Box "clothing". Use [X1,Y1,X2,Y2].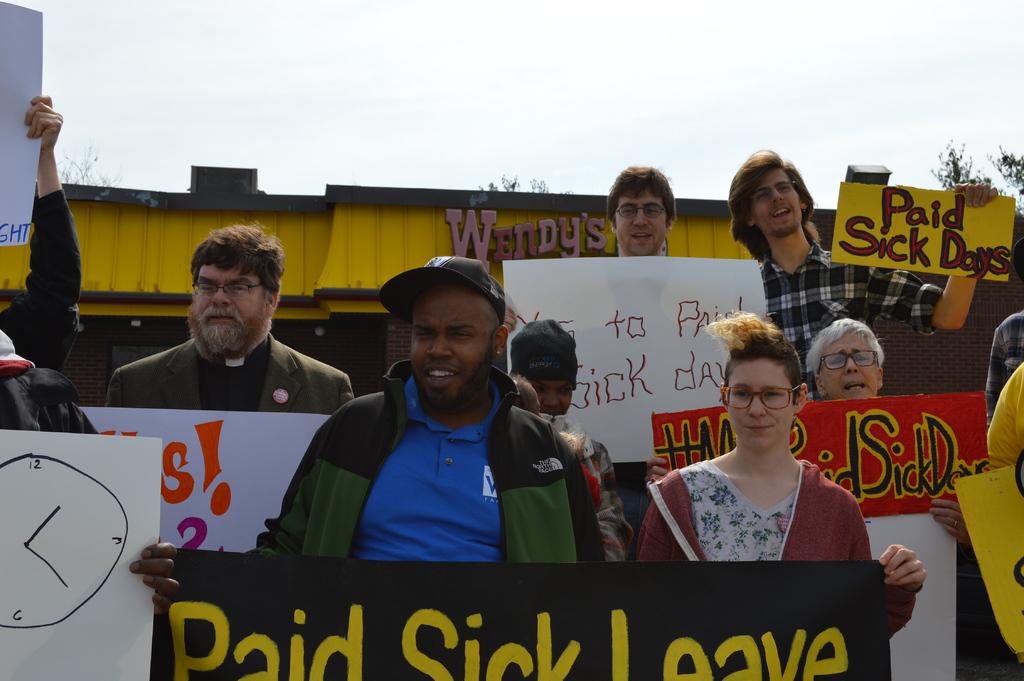
[104,322,366,422].
